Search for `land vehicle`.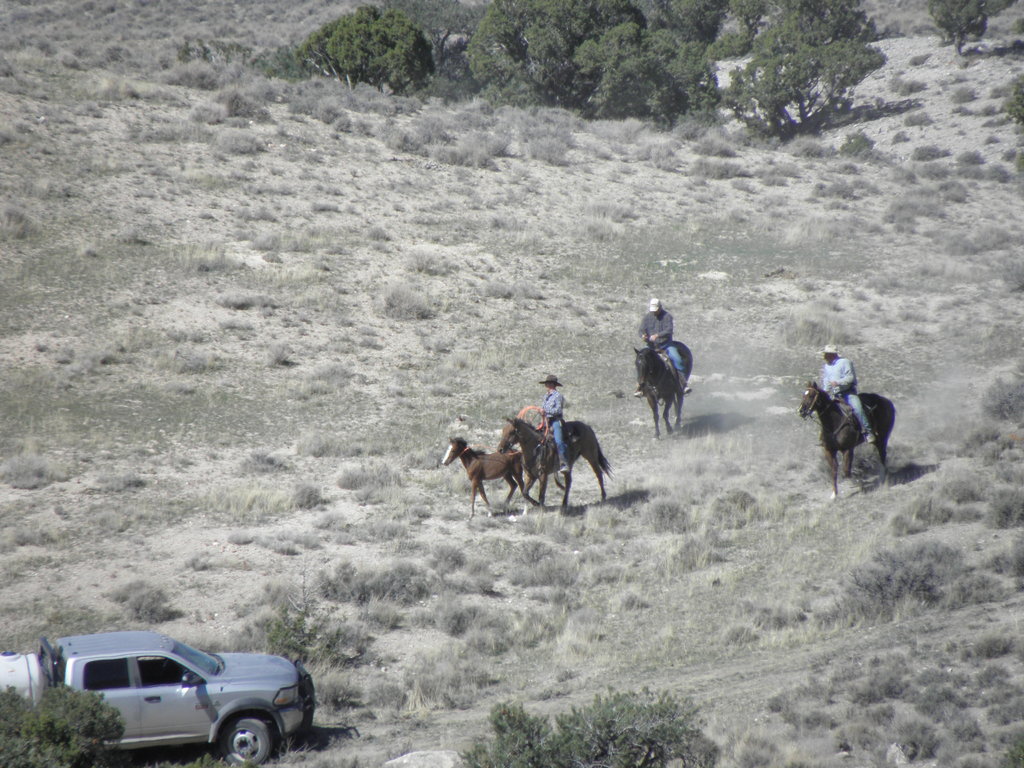
Found at crop(28, 634, 323, 755).
